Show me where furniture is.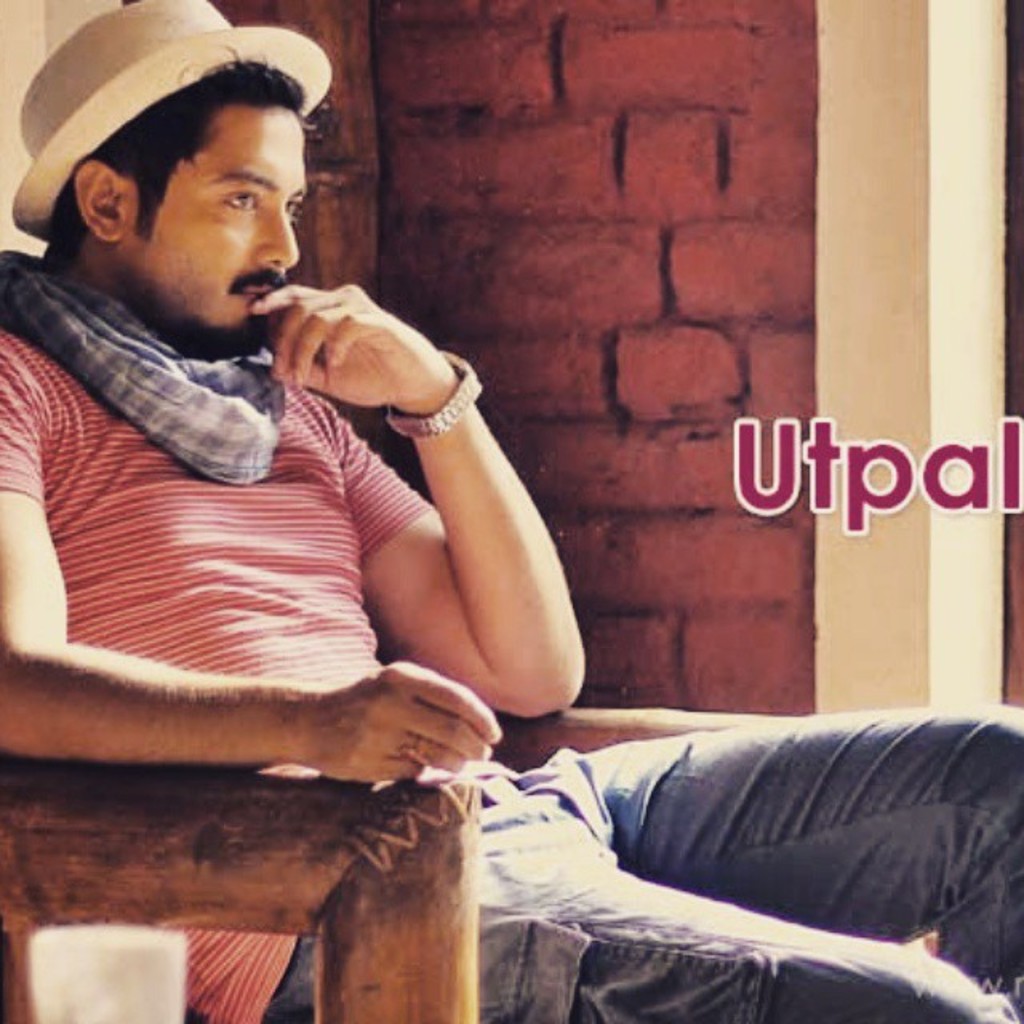
furniture is at (x1=3, y1=699, x2=1021, y2=1022).
